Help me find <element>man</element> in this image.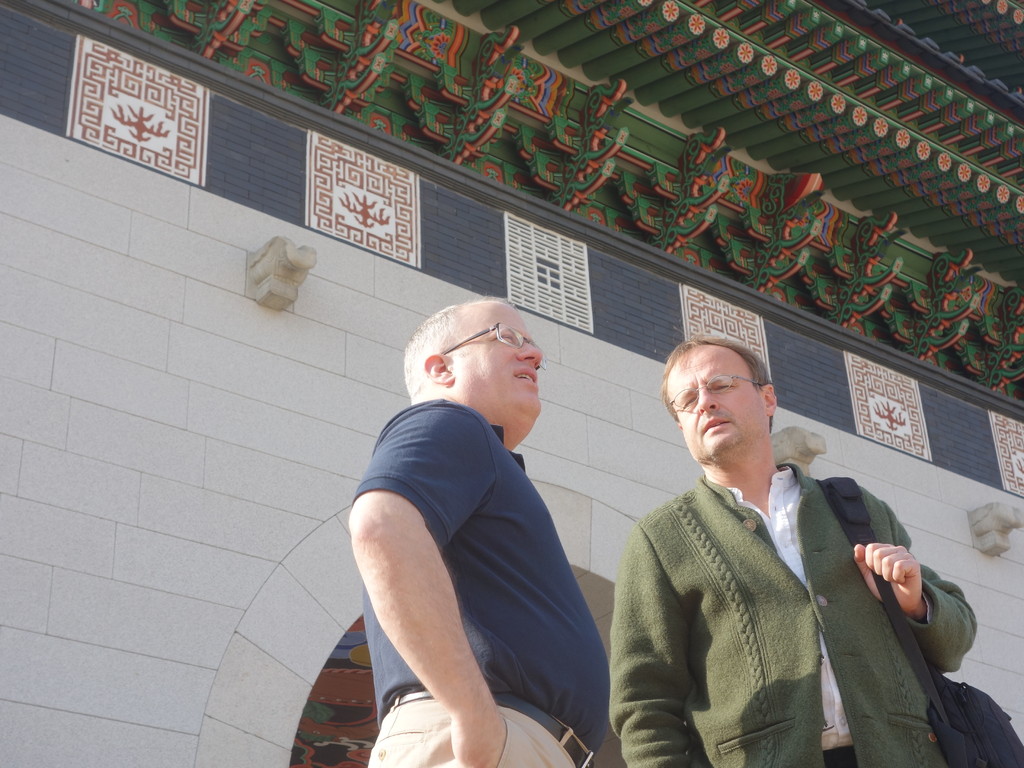
Found it: box=[346, 294, 611, 767].
